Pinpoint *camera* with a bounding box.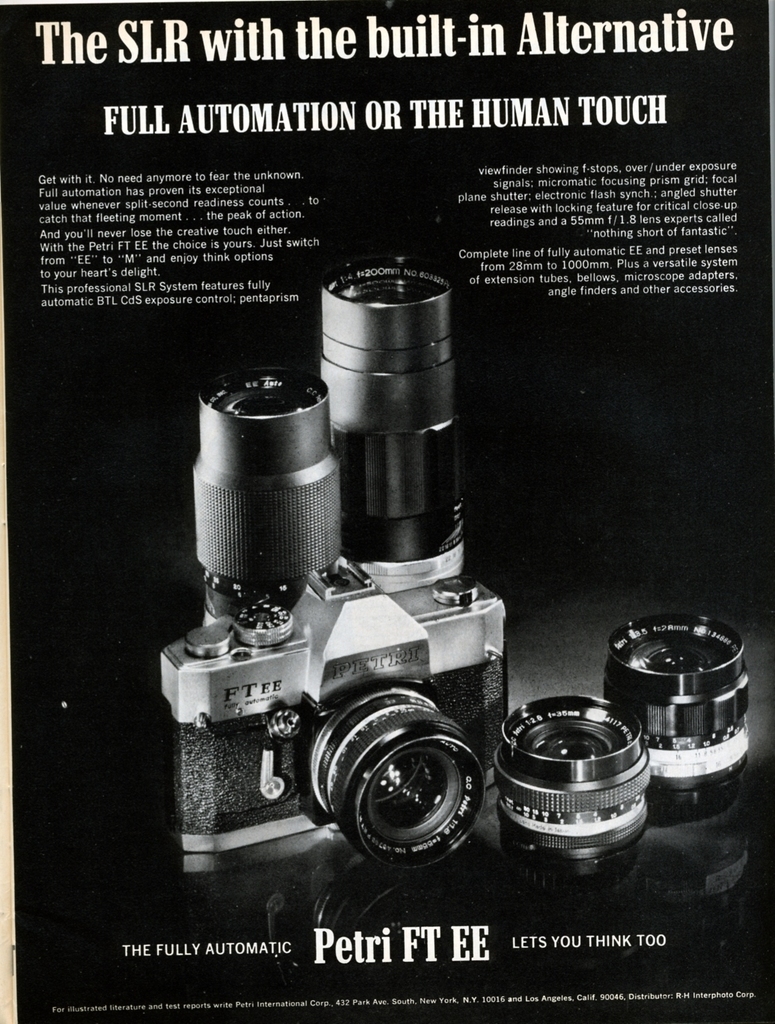
[500, 699, 649, 874].
